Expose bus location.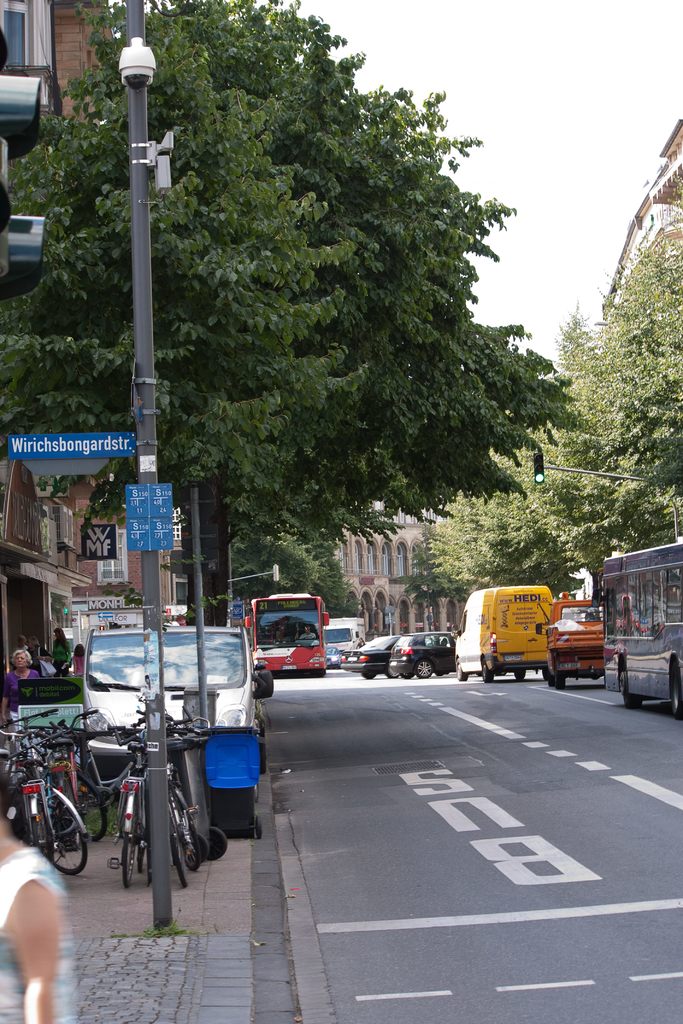
Exposed at 605/536/682/716.
